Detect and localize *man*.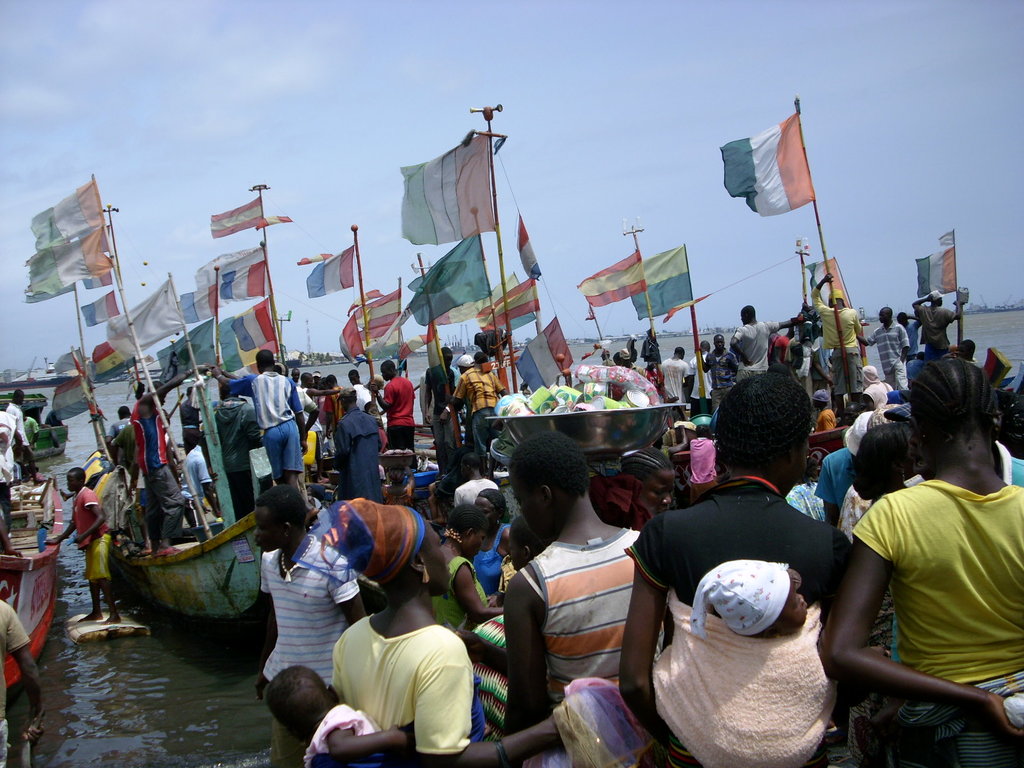
Localized at (left=20, top=408, right=41, bottom=480).
